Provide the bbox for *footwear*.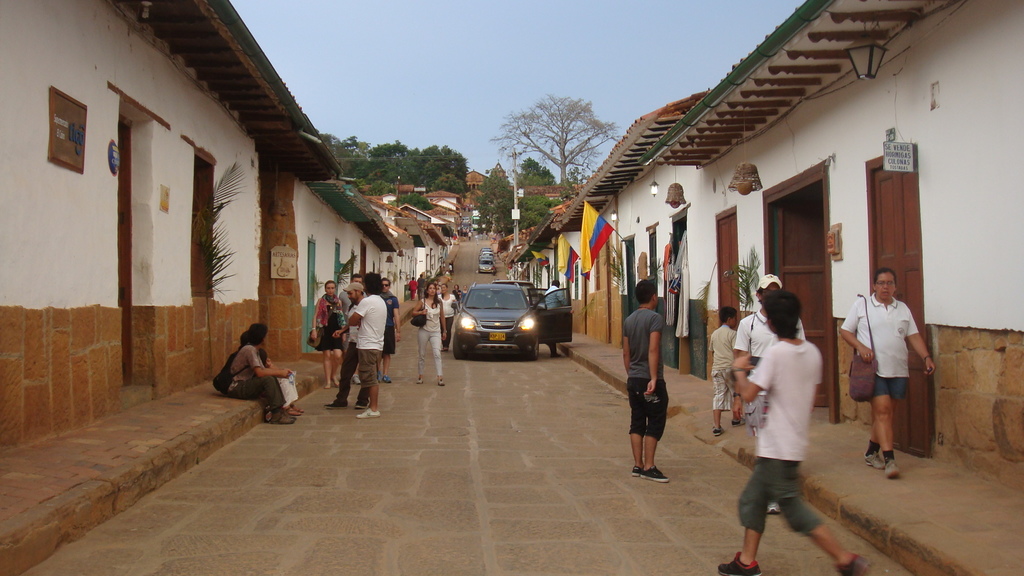
box(646, 464, 663, 478).
